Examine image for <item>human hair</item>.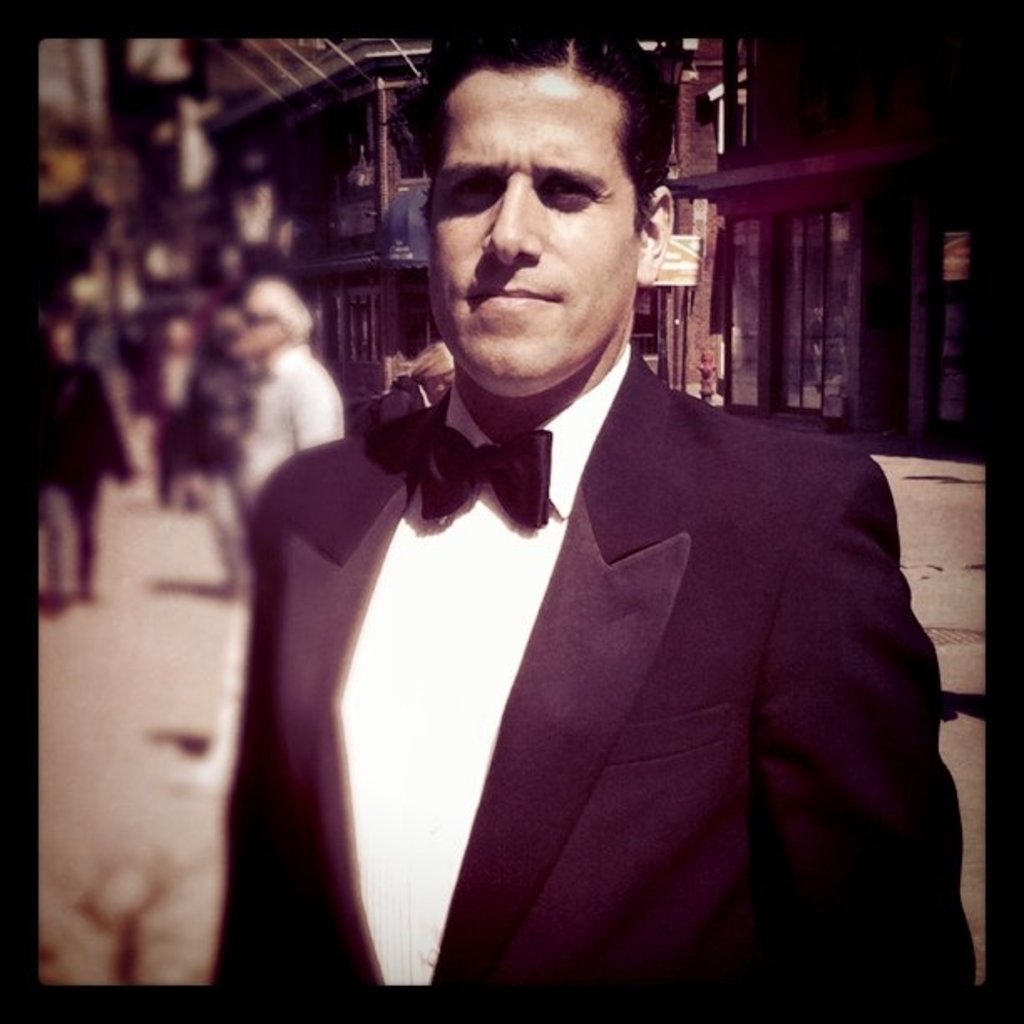
Examination result: [left=246, top=281, right=308, bottom=345].
